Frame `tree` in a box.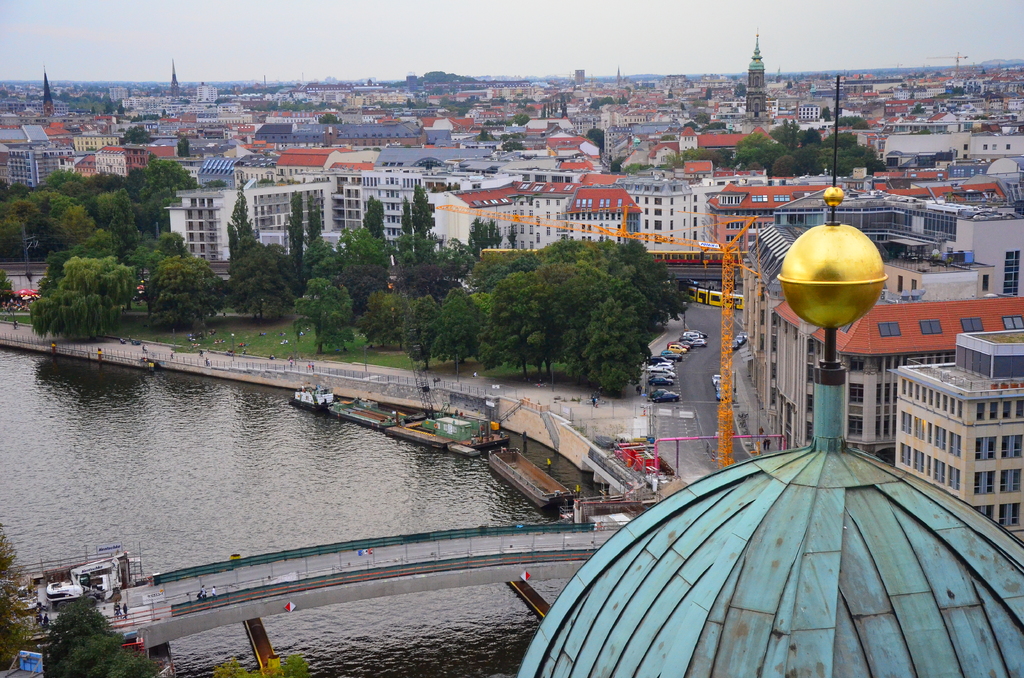
box(737, 148, 760, 165).
